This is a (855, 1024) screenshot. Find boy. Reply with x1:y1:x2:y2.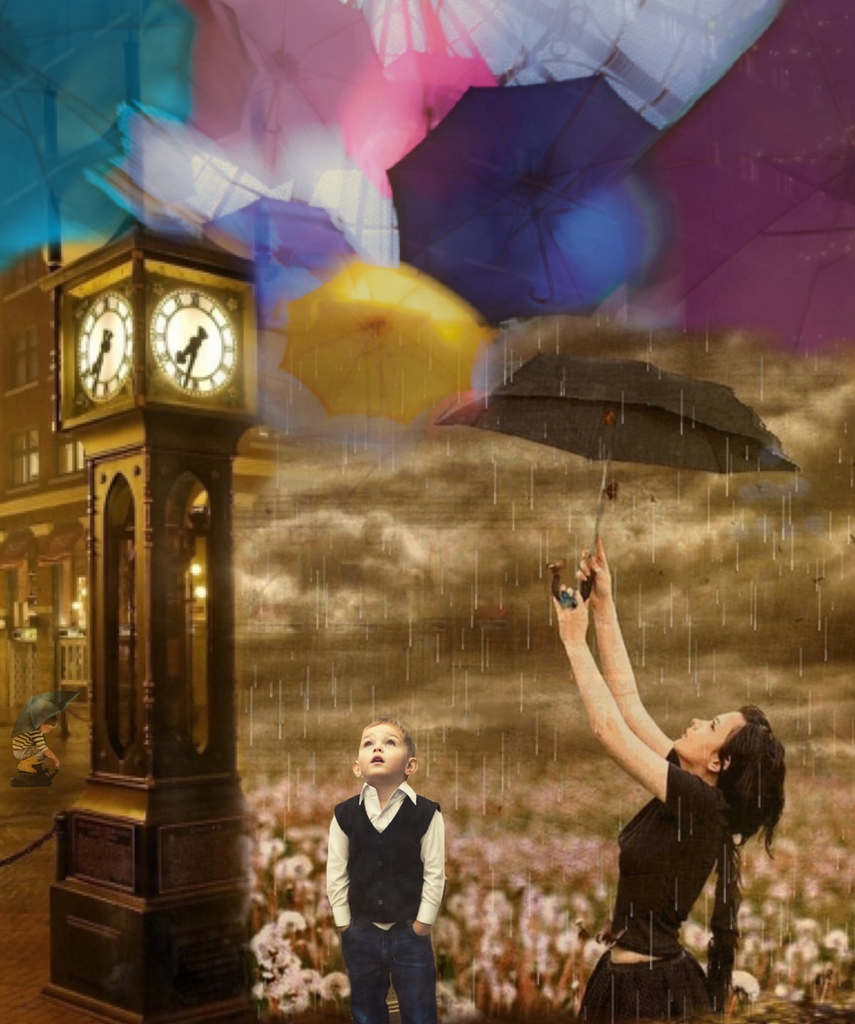
313:696:462:1011.
